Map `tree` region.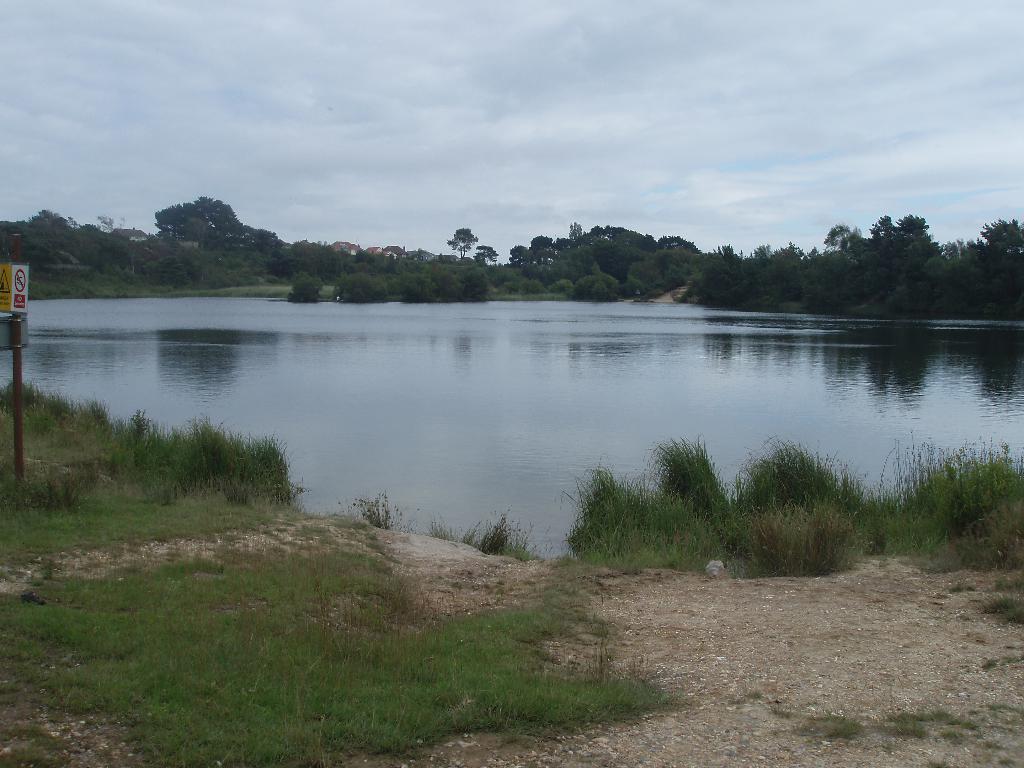
Mapped to 479/246/497/267.
